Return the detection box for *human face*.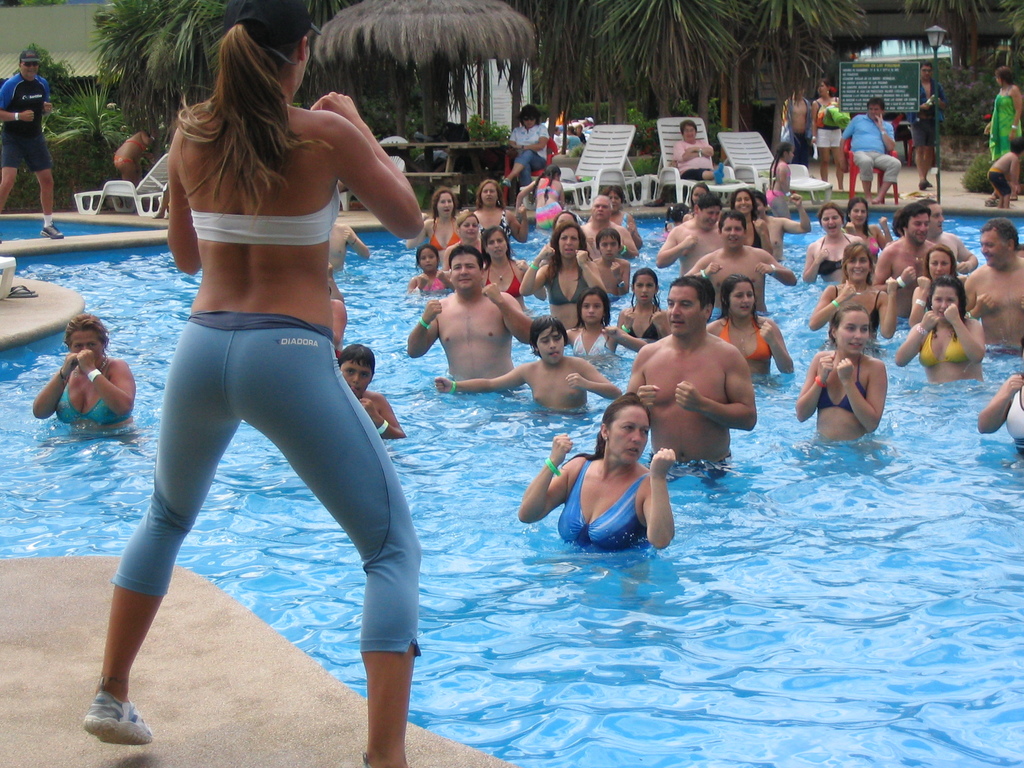
pyautogui.locateOnScreen(19, 61, 40, 78).
